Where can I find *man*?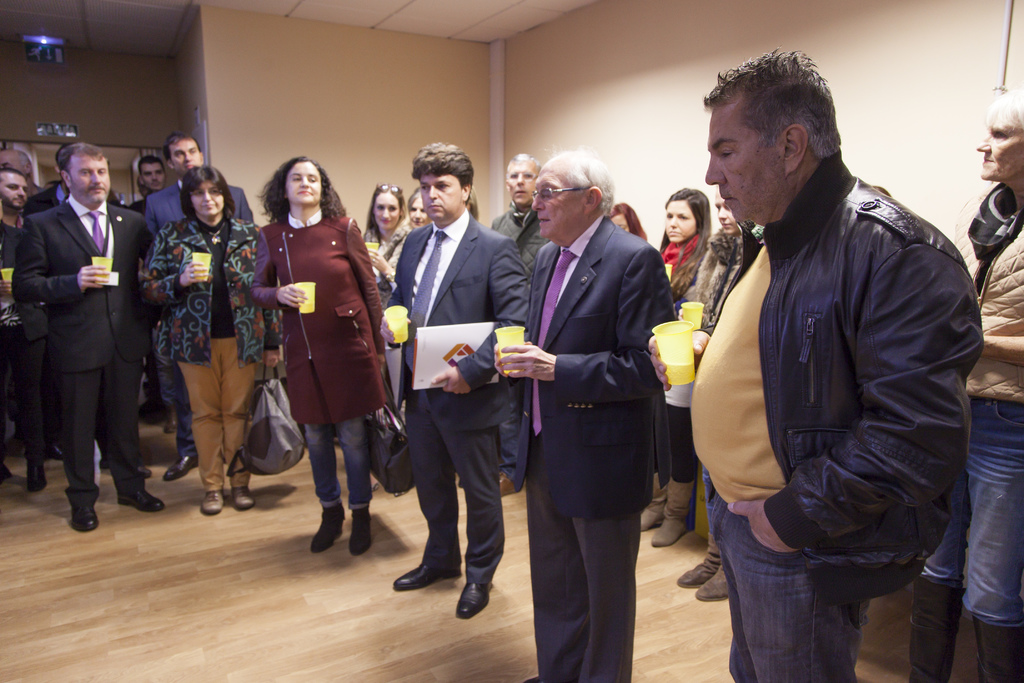
You can find it at 14, 142, 156, 537.
